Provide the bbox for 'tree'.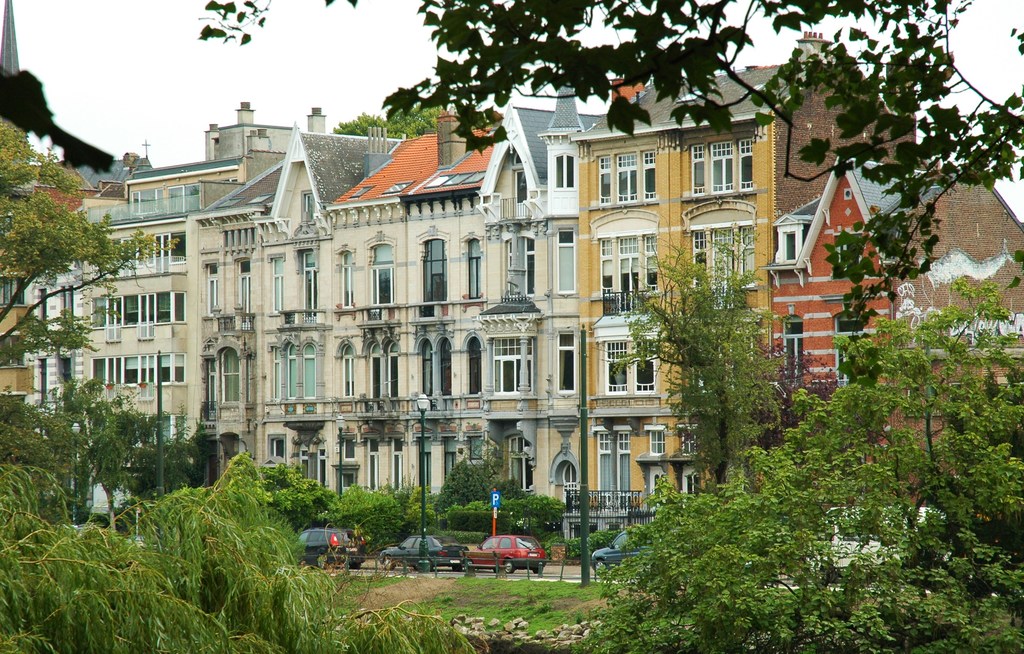
bbox=(656, 244, 775, 490).
